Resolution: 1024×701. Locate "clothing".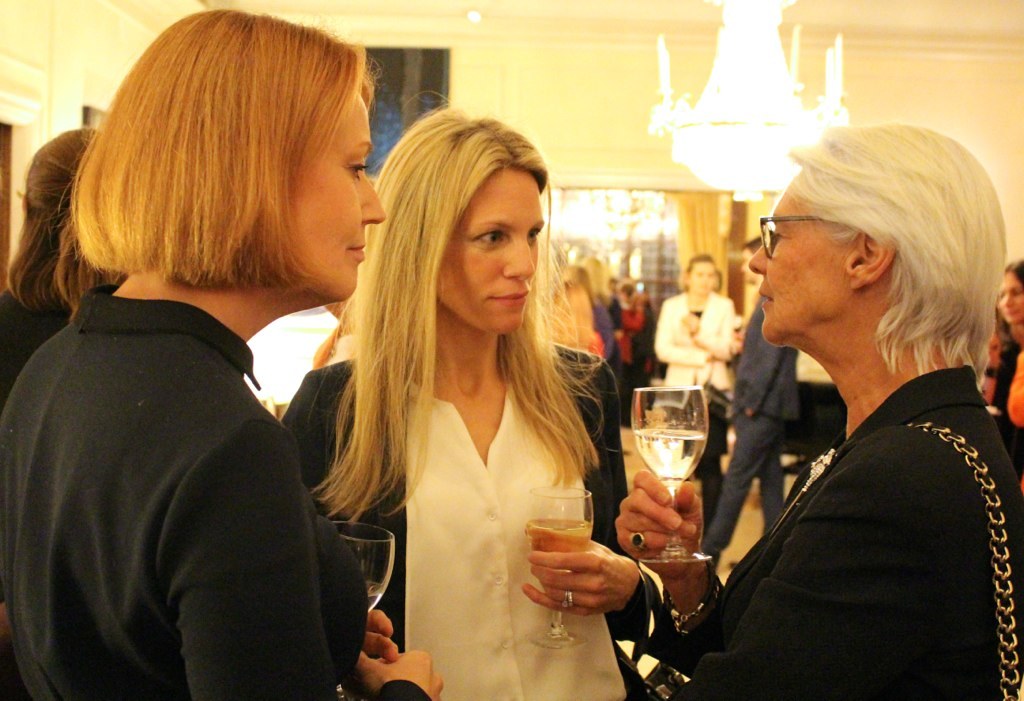
[983, 329, 1023, 429].
